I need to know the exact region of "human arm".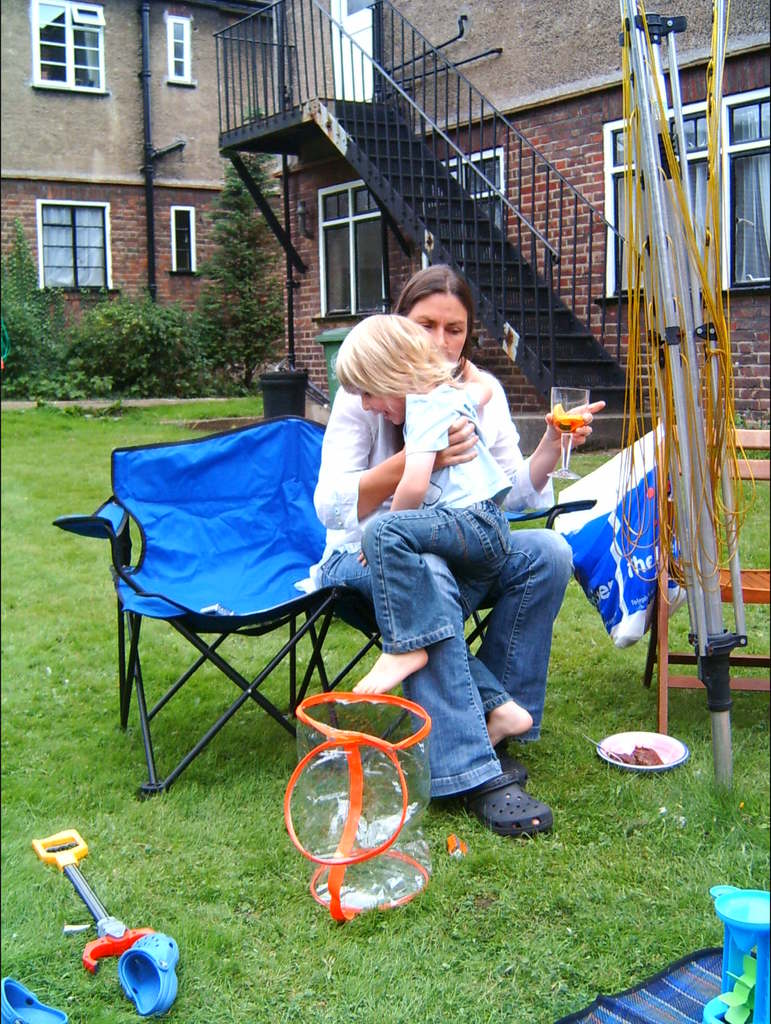
Region: 480,372,603,519.
